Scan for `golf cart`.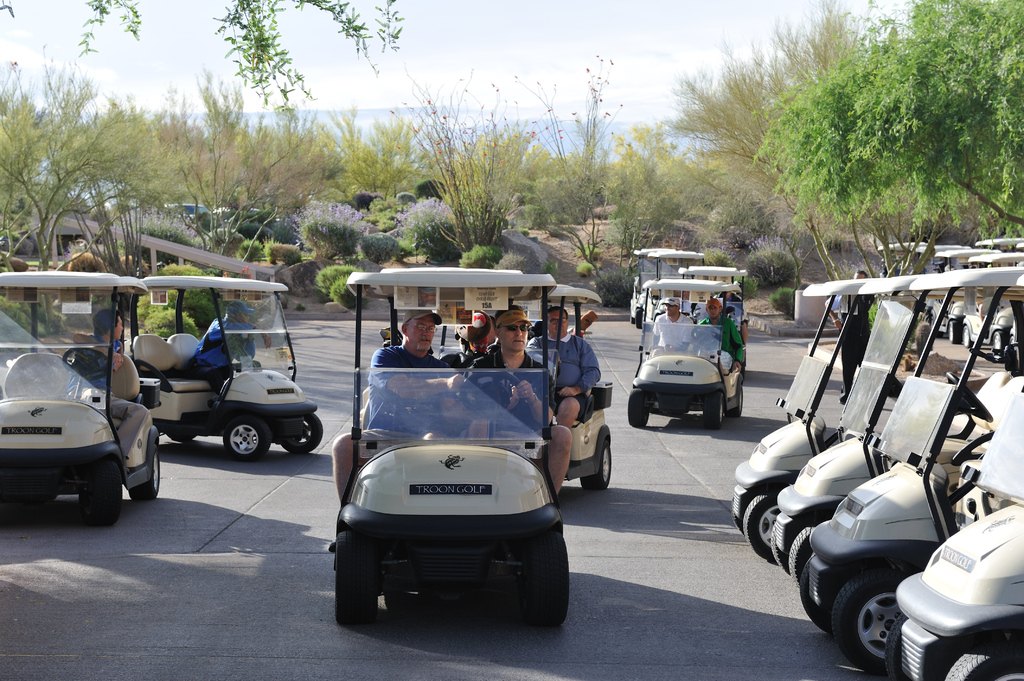
Scan result: 122 275 324 461.
